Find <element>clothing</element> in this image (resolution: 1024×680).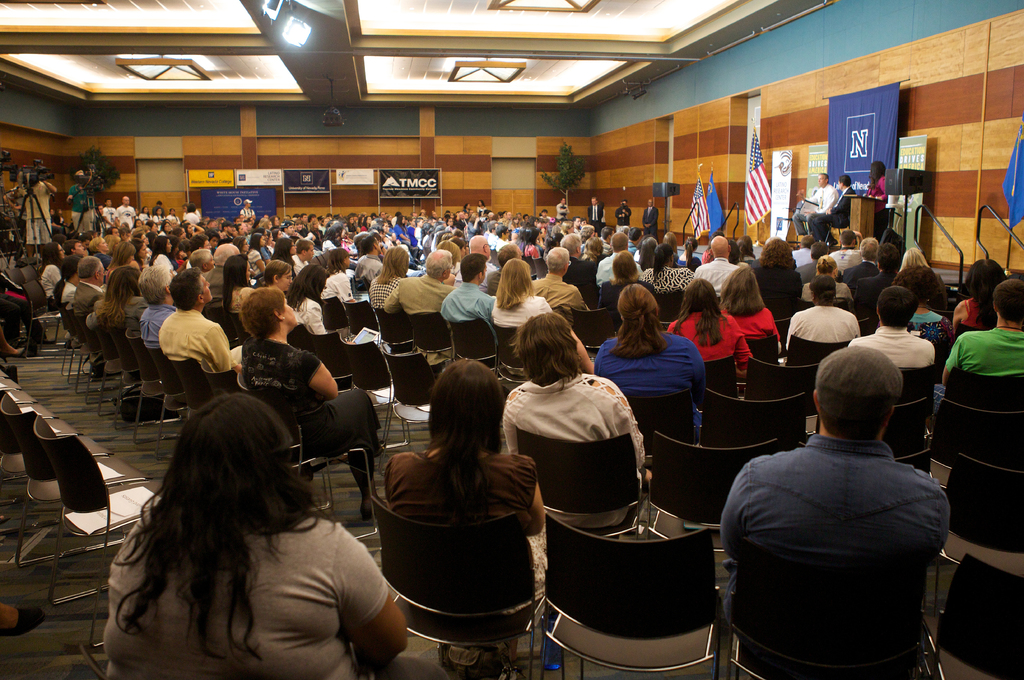
region(866, 174, 888, 244).
